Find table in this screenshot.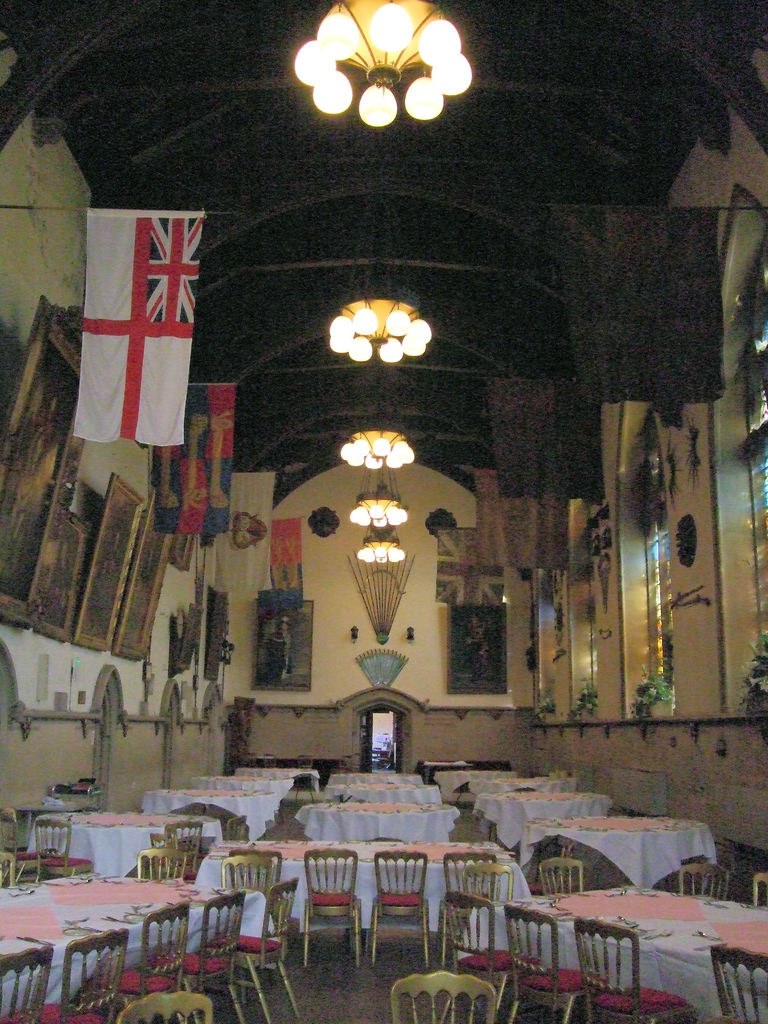
The bounding box for table is 466/775/576/794.
